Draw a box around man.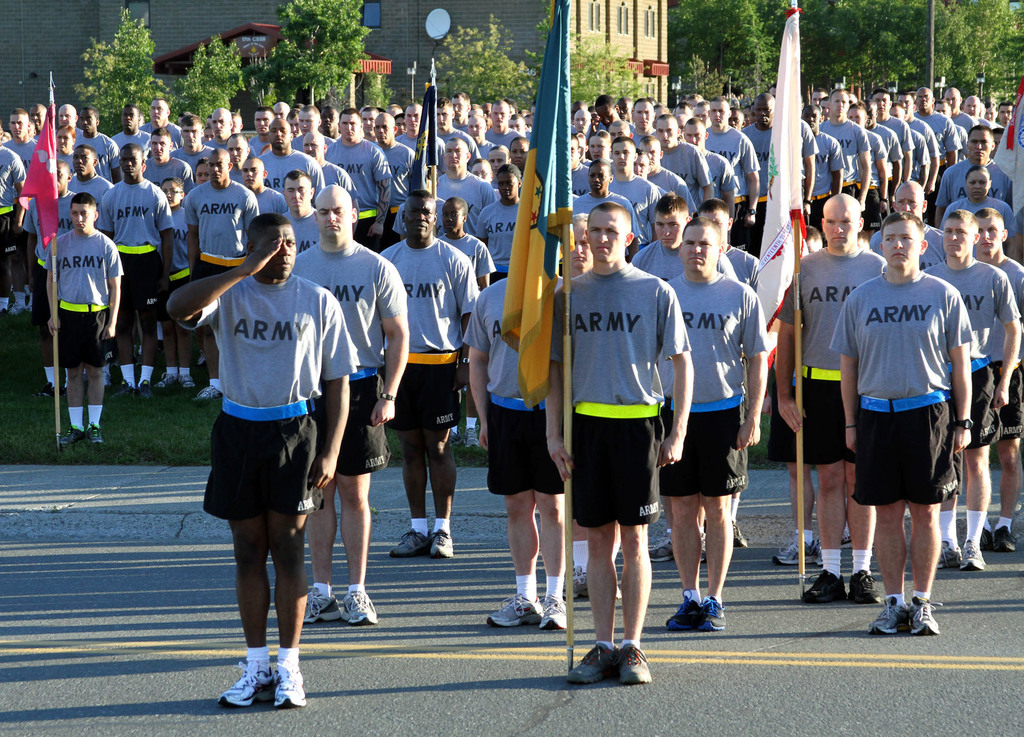
left=164, top=216, right=356, bottom=704.
